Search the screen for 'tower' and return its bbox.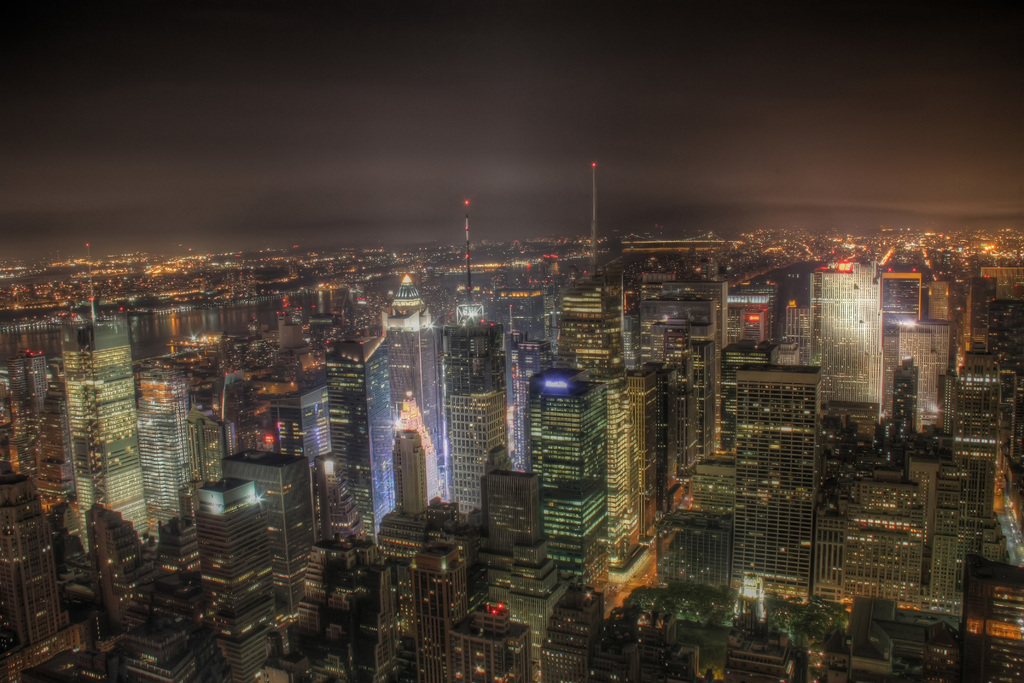
Found: locate(883, 322, 957, 428).
